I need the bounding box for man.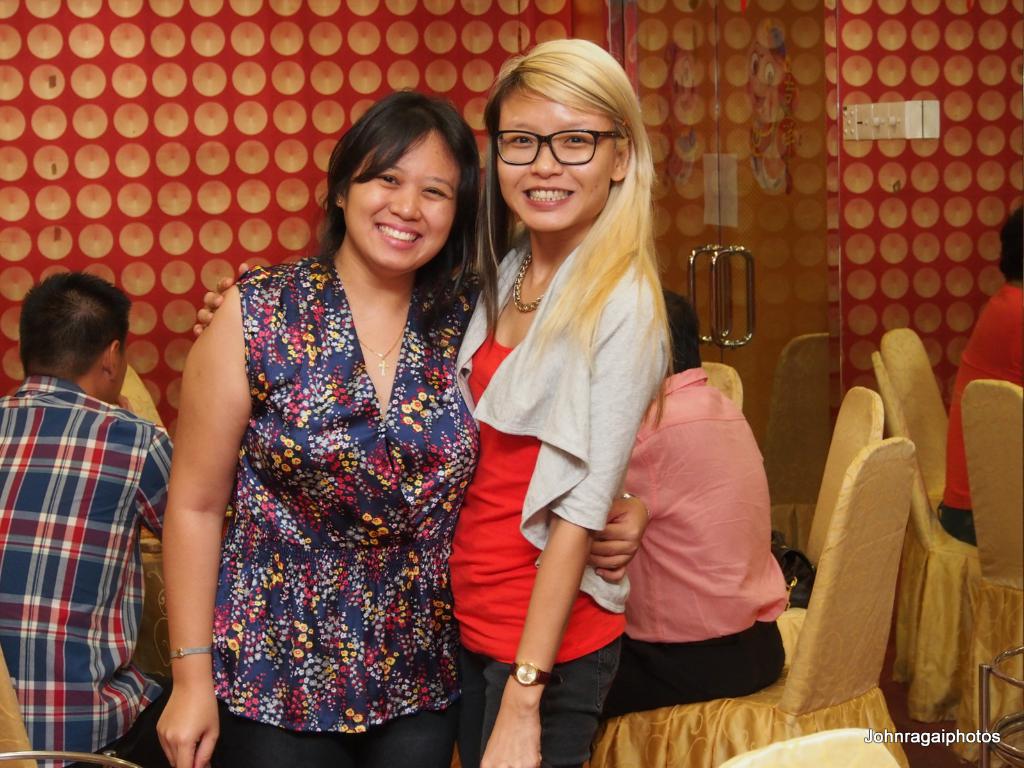
Here it is: crop(940, 206, 1023, 545).
